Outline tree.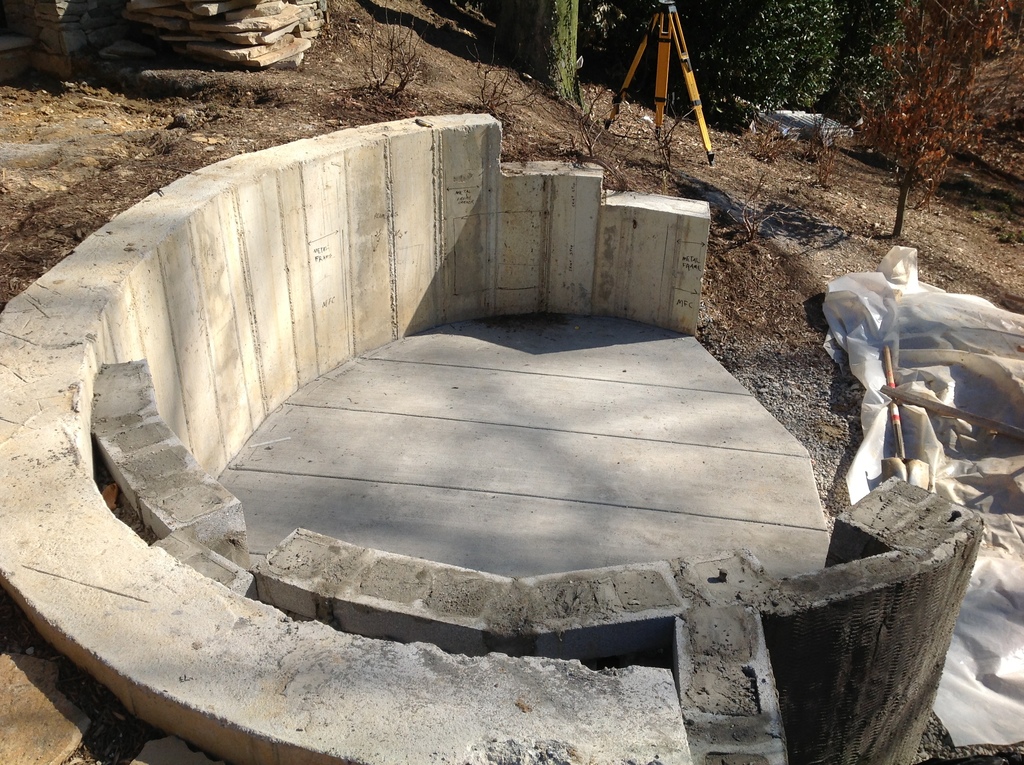
Outline: (838,0,920,107).
